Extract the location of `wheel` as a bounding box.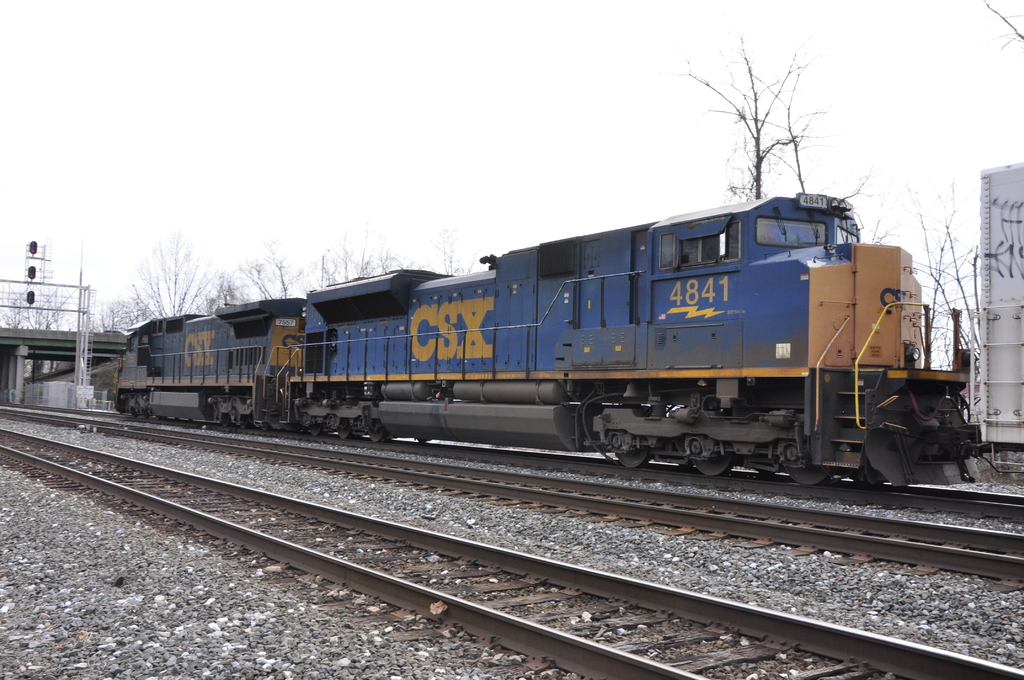
crop(366, 429, 385, 441).
